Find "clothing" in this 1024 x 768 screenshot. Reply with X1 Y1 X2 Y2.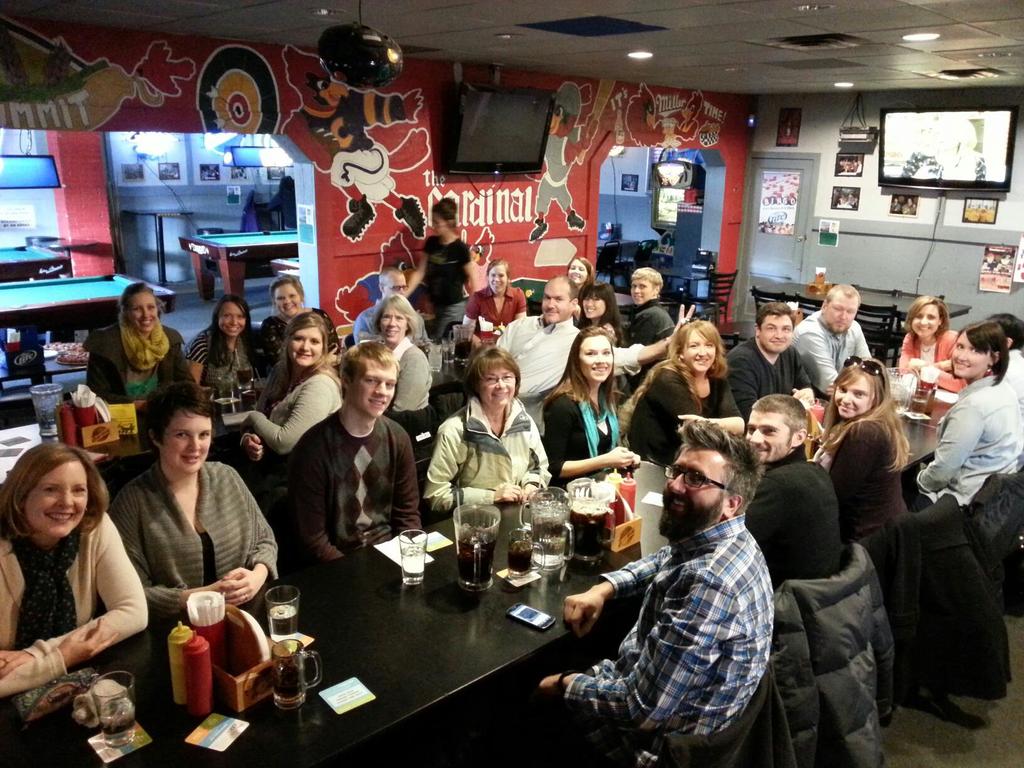
899 324 966 392.
